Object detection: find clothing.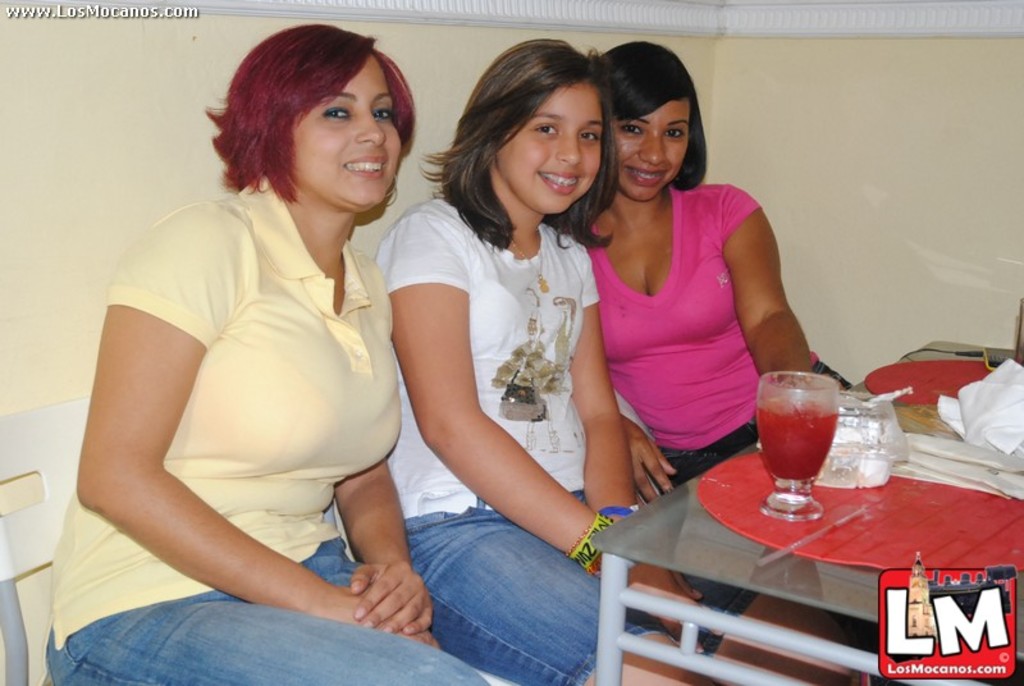
591 178 776 466.
